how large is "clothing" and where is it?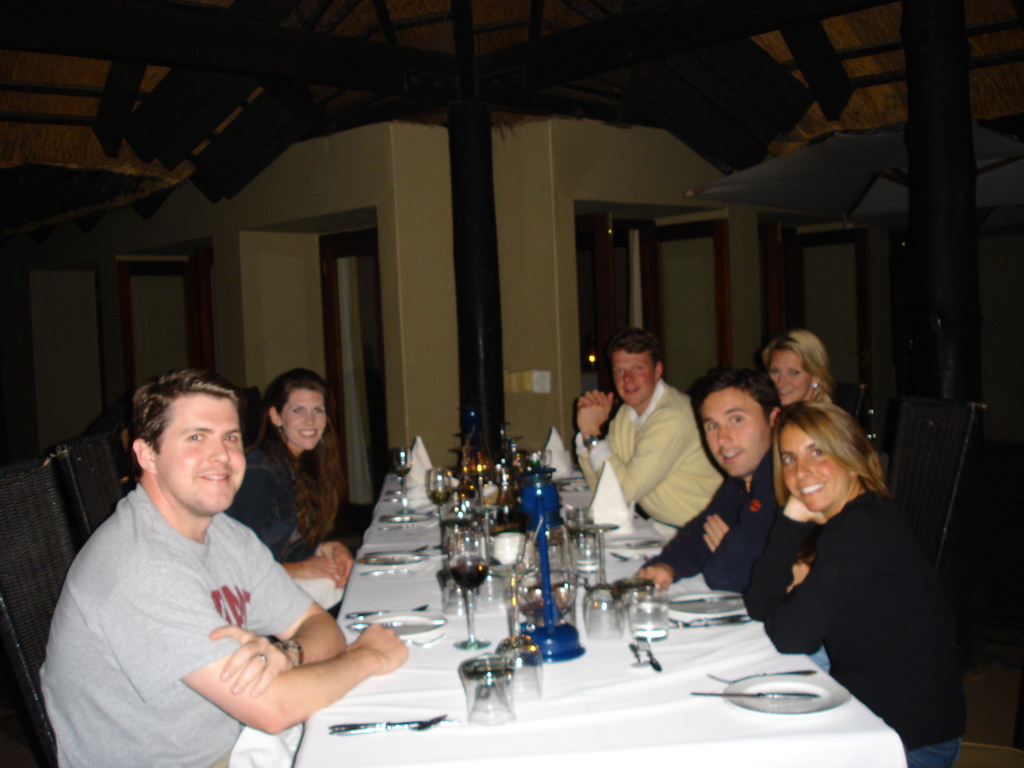
Bounding box: Rect(646, 461, 781, 593).
